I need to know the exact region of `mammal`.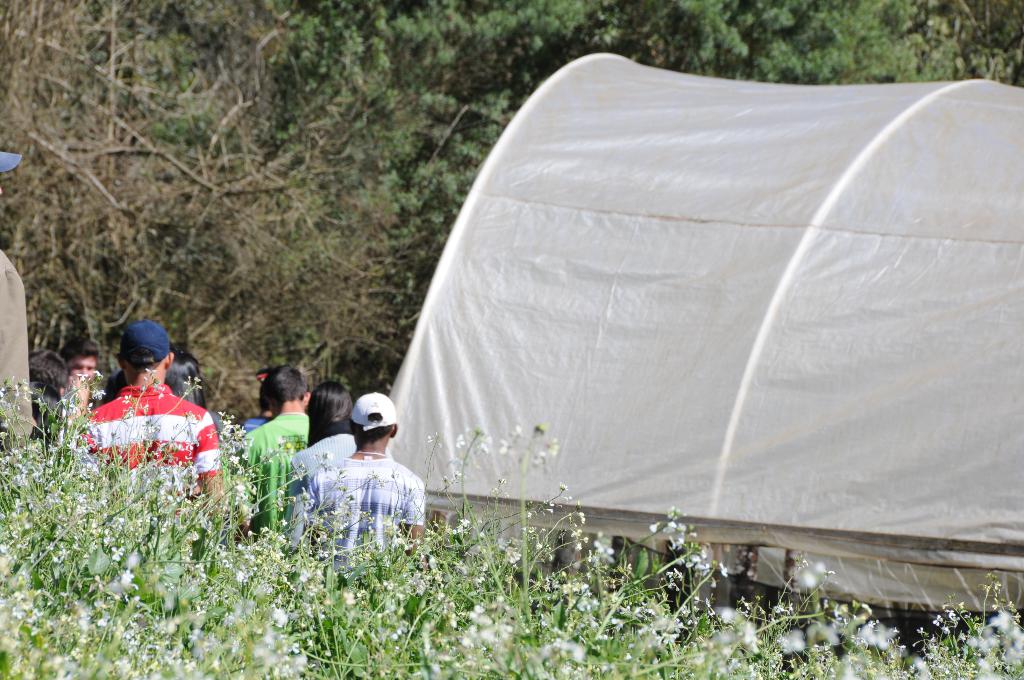
Region: Rect(28, 349, 72, 448).
